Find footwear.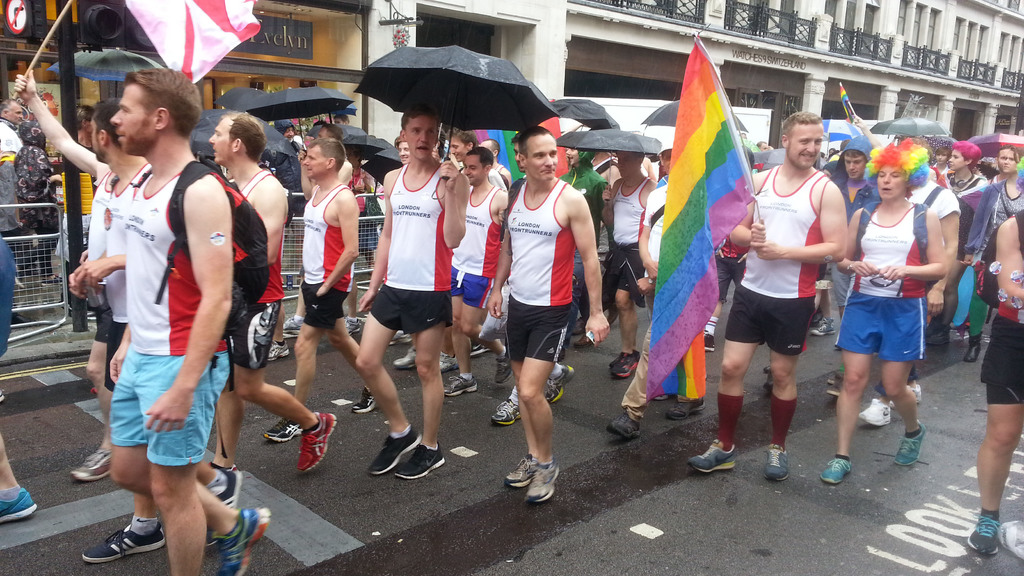
(260, 414, 301, 442).
